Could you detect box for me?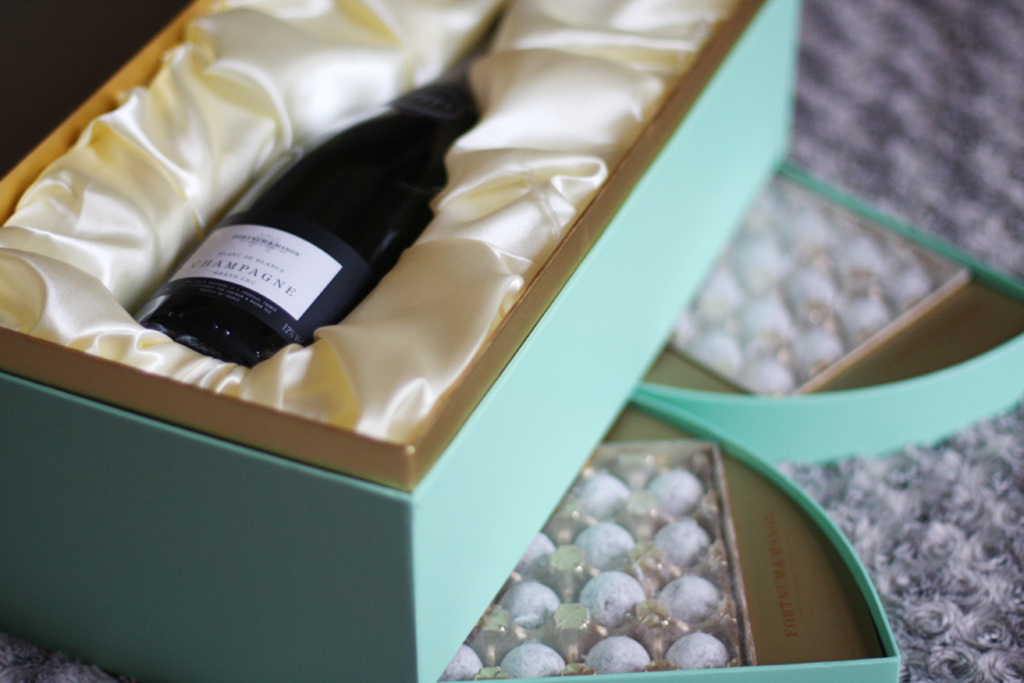
Detection result: left=621, top=157, right=1023, bottom=463.
